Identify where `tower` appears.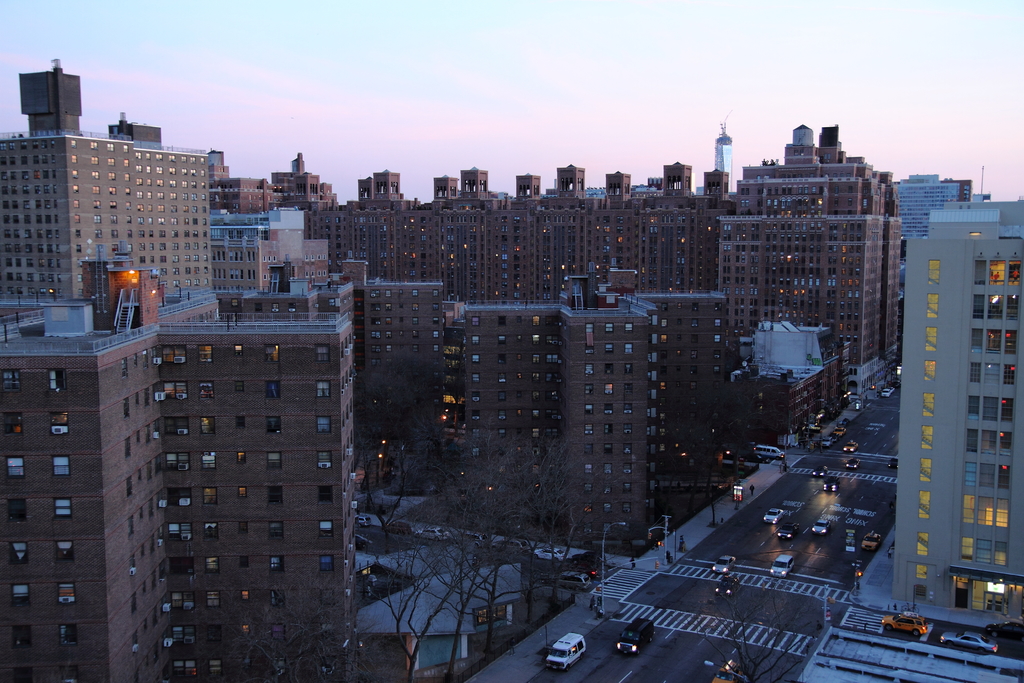
Appears at 266,150,338,213.
